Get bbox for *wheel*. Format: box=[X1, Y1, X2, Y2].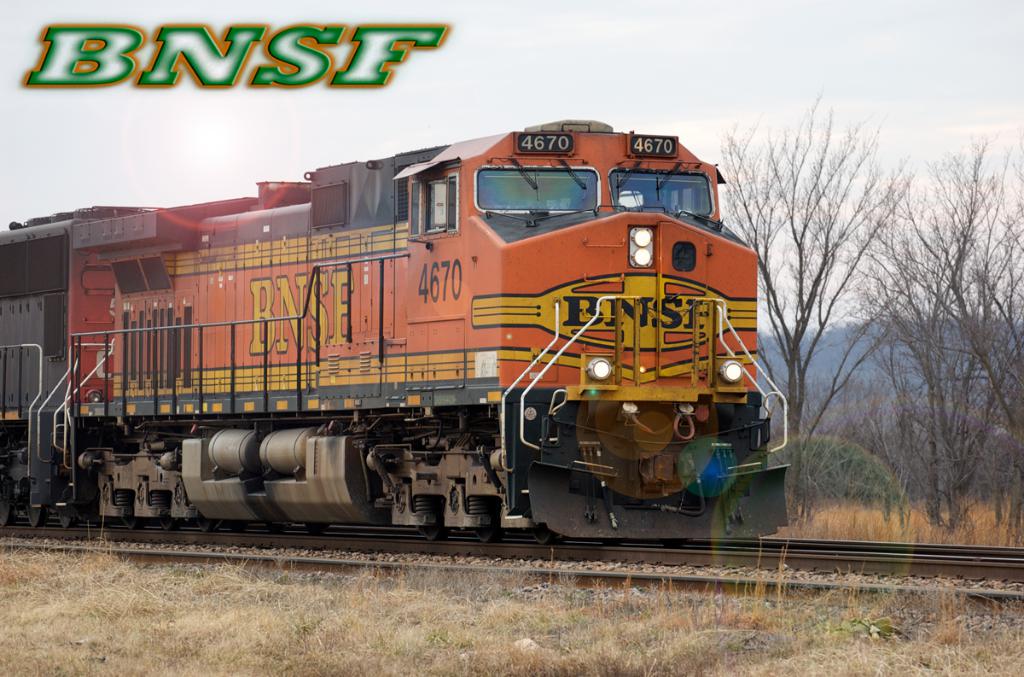
box=[195, 517, 219, 531].
